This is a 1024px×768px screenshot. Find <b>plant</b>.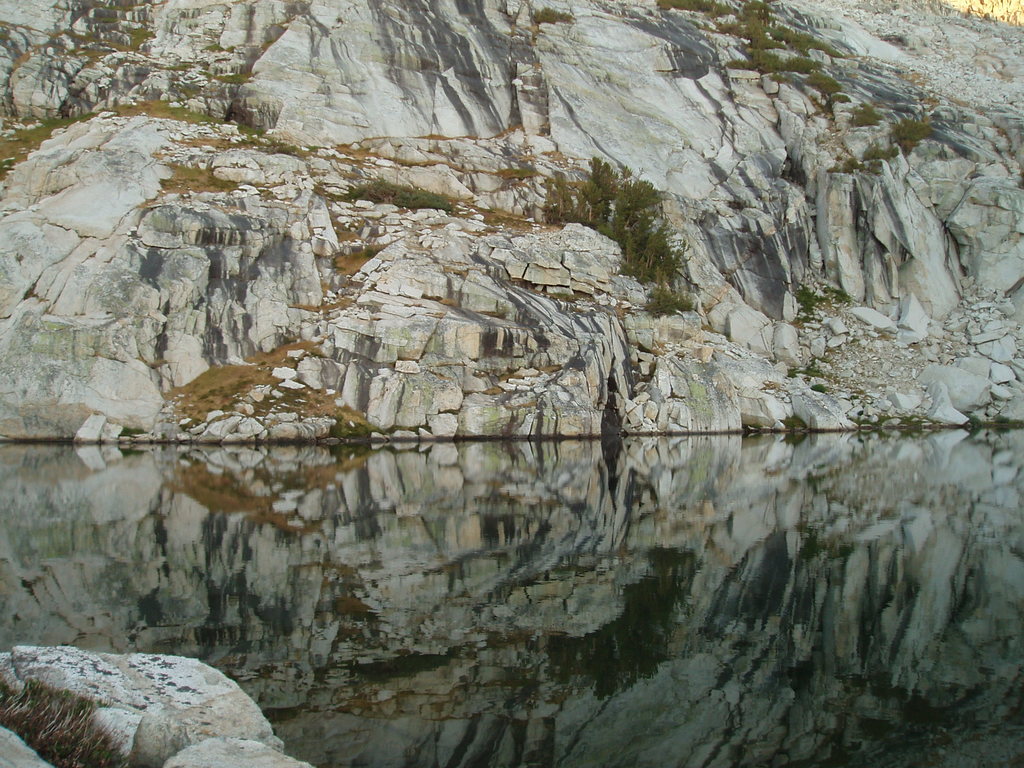
Bounding box: crop(822, 286, 847, 303).
